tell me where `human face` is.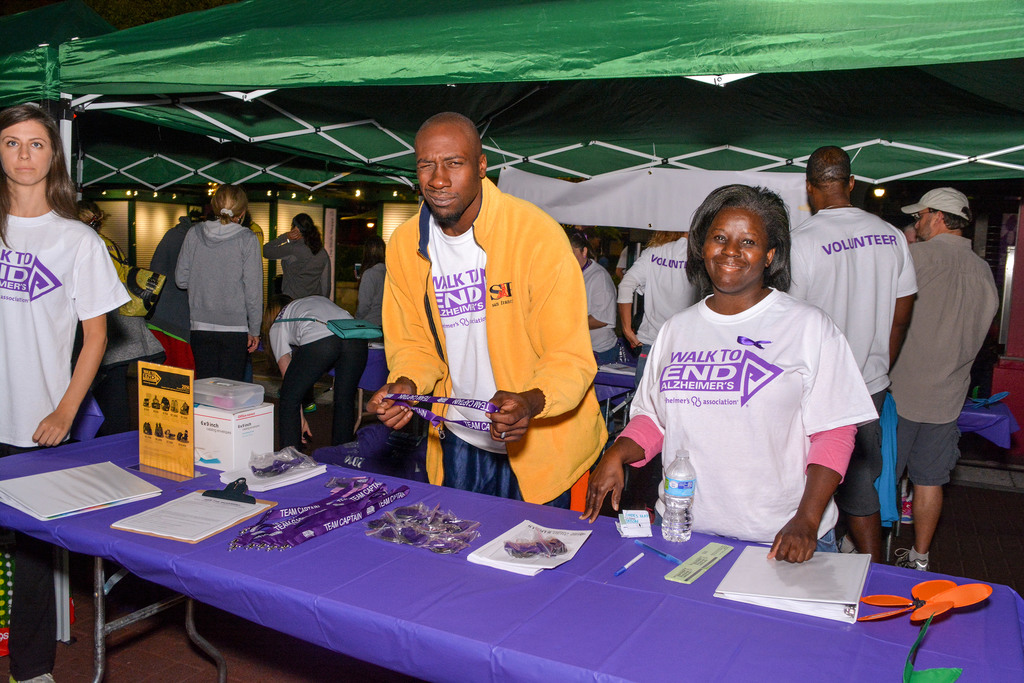
`human face` is at x1=419 y1=136 x2=477 y2=220.
